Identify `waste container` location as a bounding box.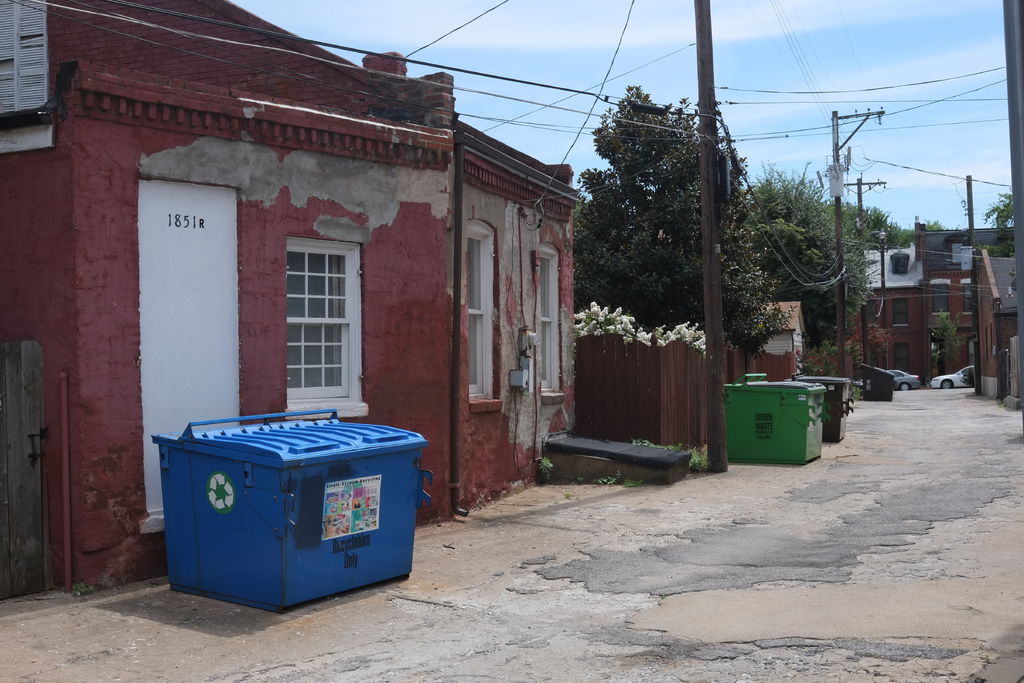
BBox(706, 370, 829, 465).
